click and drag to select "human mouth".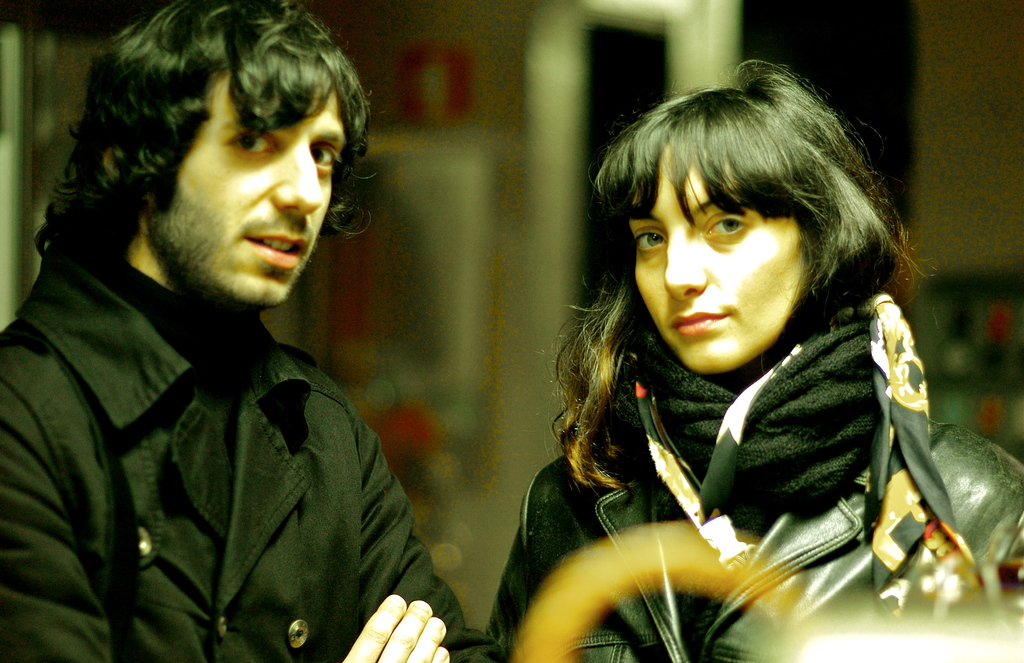
Selection: [left=236, top=225, right=309, bottom=276].
